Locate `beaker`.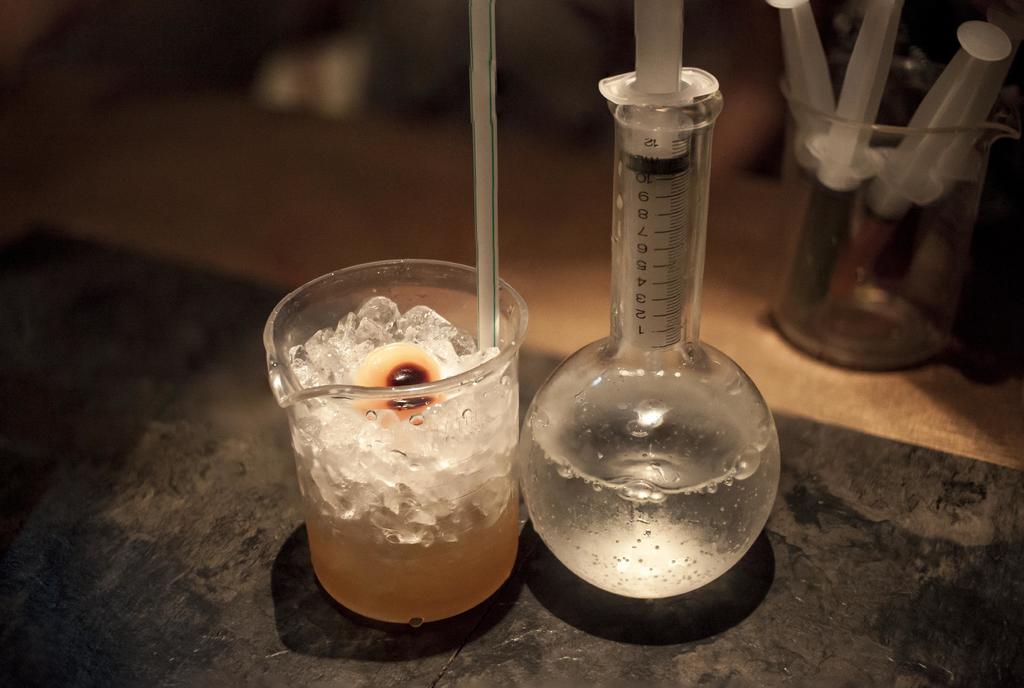
Bounding box: [left=517, top=71, right=782, bottom=601].
